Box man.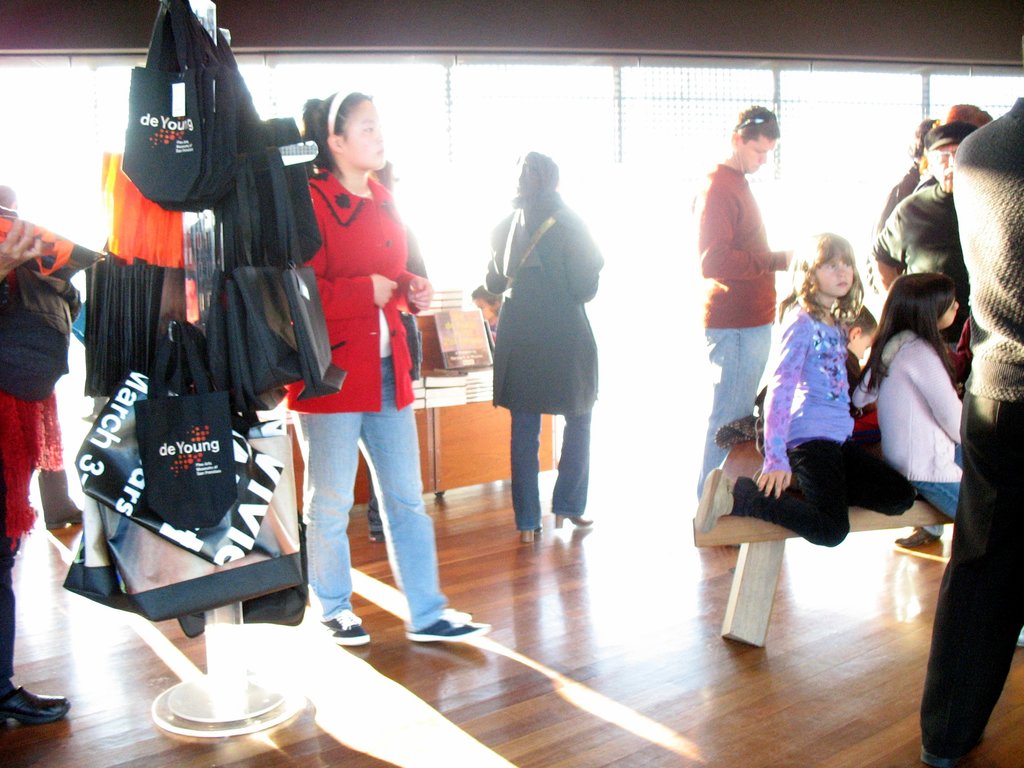
(x1=691, y1=105, x2=808, y2=421).
